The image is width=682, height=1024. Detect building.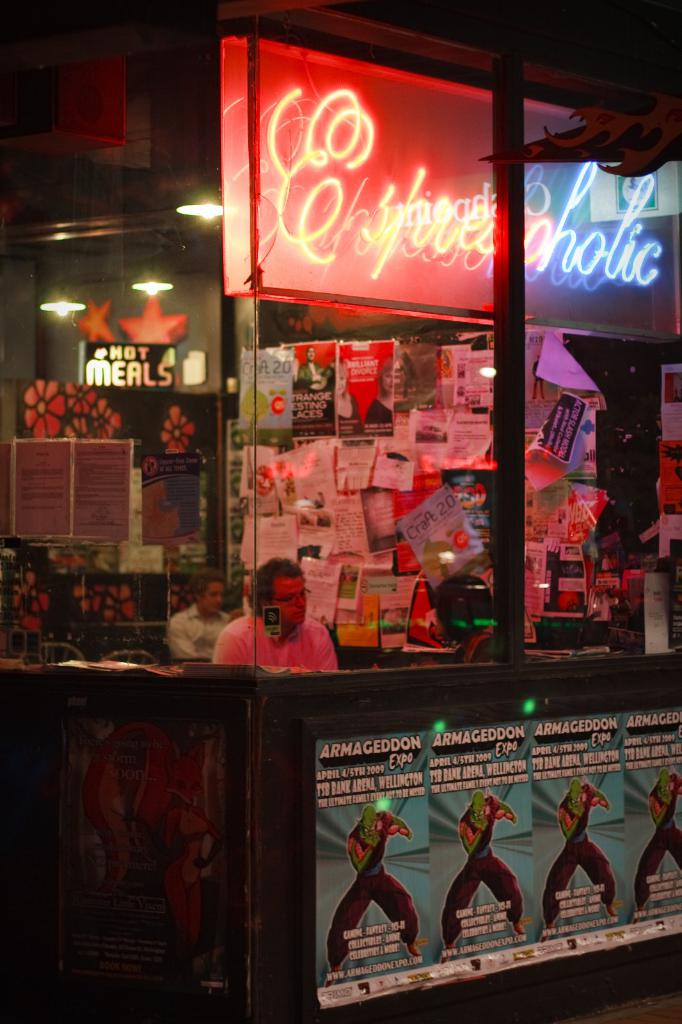
Detection: 0,0,681,1023.
